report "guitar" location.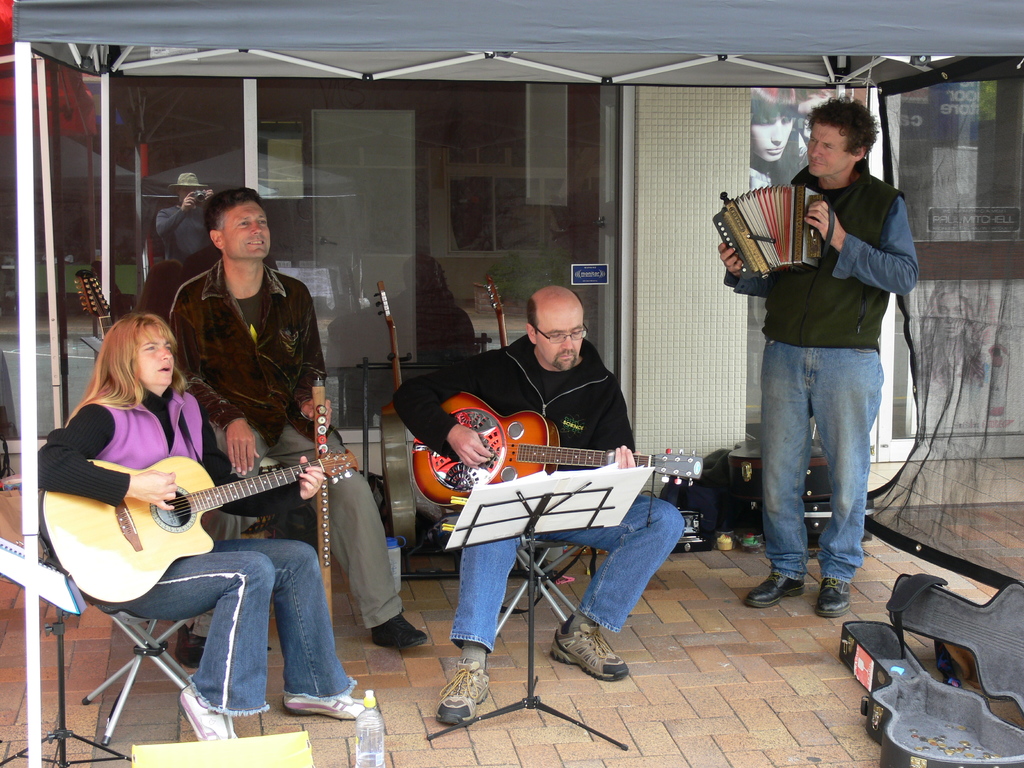
Report: box(481, 273, 510, 346).
